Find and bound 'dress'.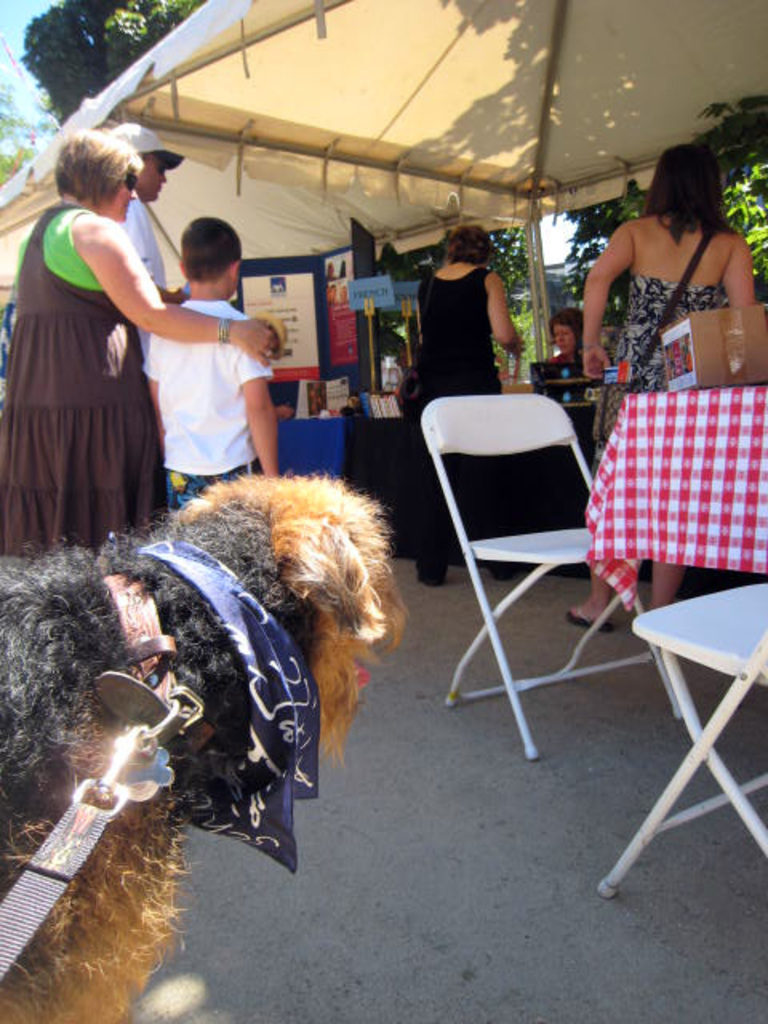
Bound: detection(586, 274, 730, 459).
